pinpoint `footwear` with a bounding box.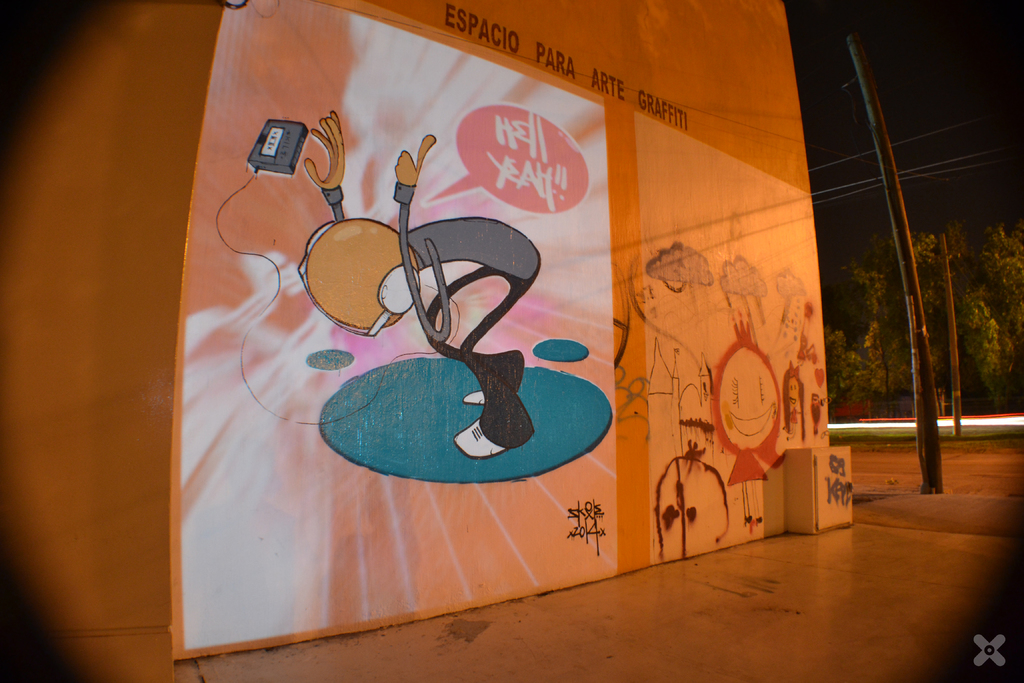
{"x1": 458, "y1": 413, "x2": 538, "y2": 460}.
